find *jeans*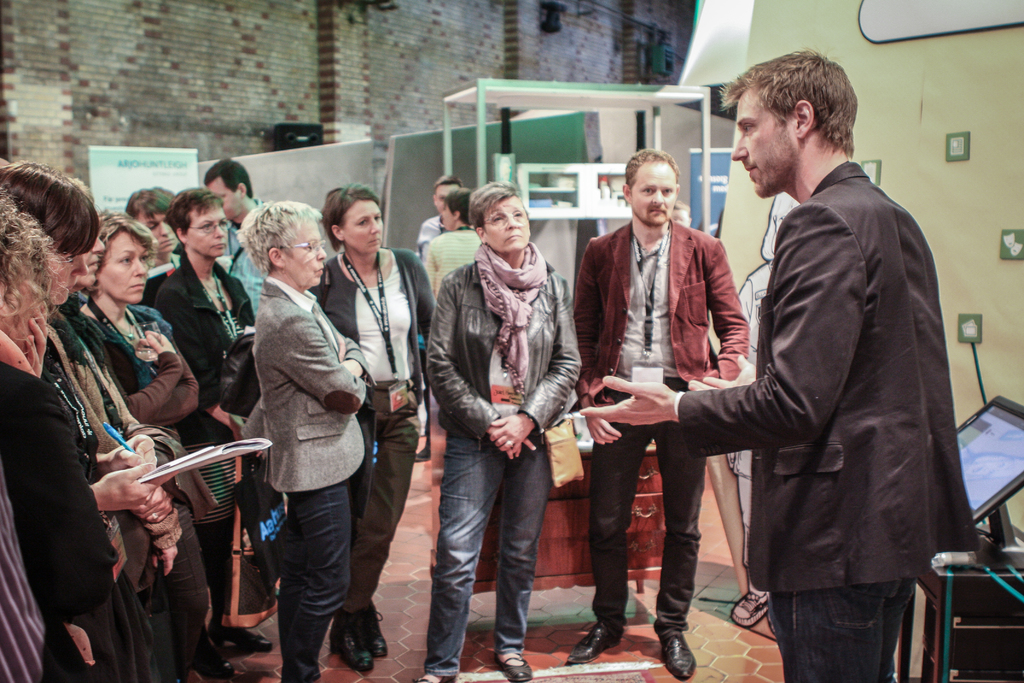
[x1=423, y1=424, x2=559, y2=659]
